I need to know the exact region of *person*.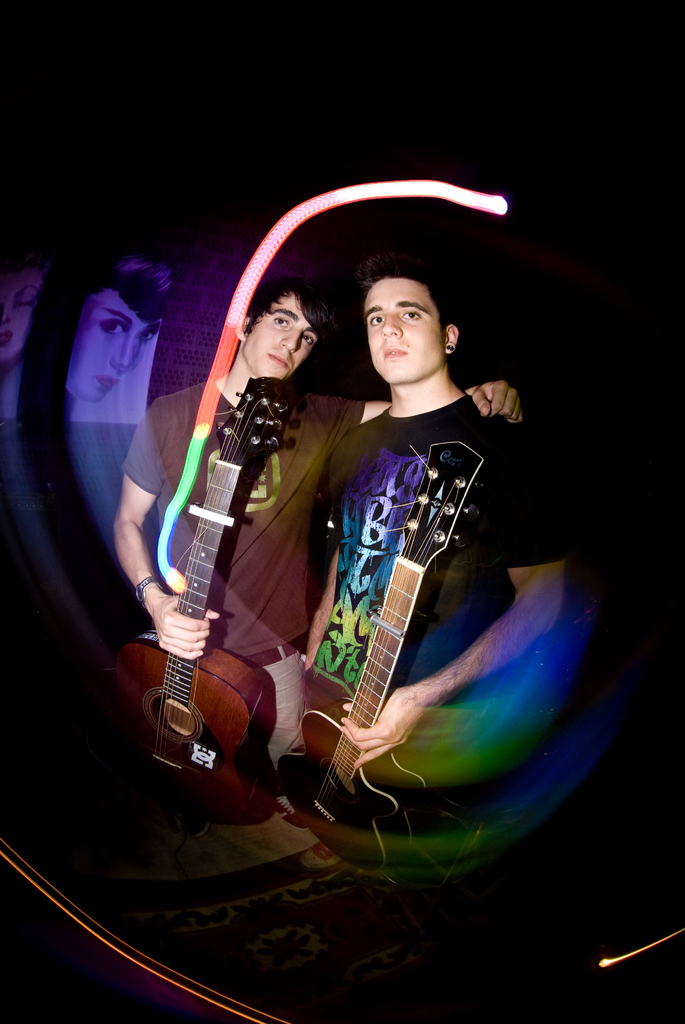
Region: crop(111, 277, 524, 771).
